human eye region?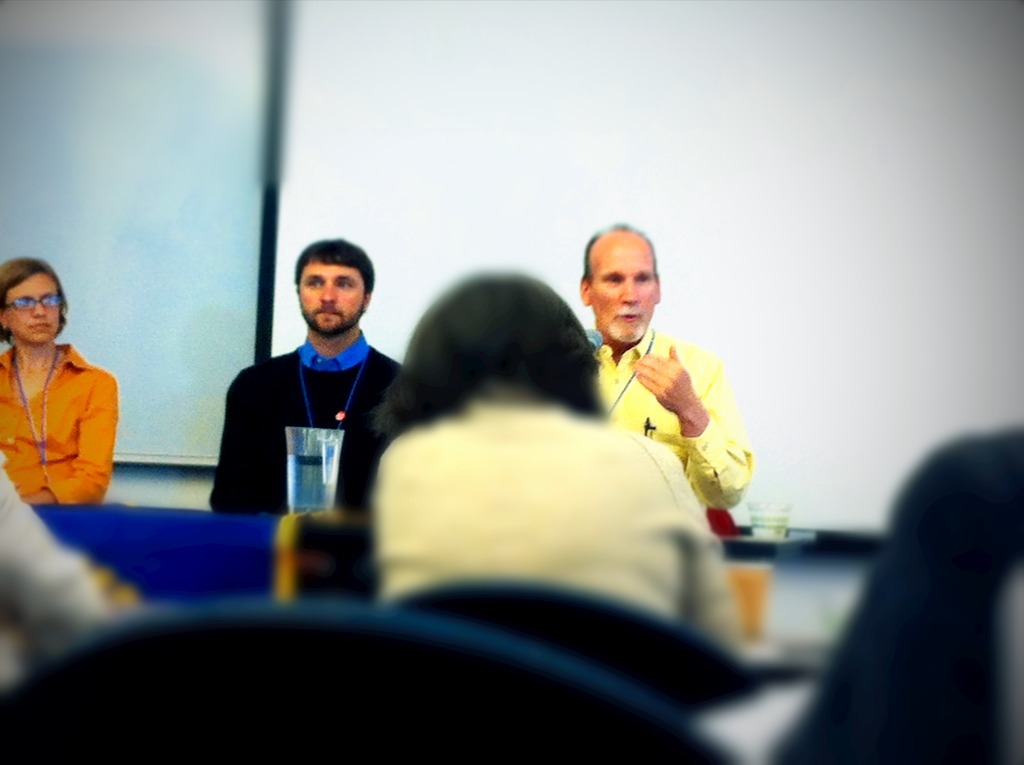
box=[336, 277, 353, 296]
